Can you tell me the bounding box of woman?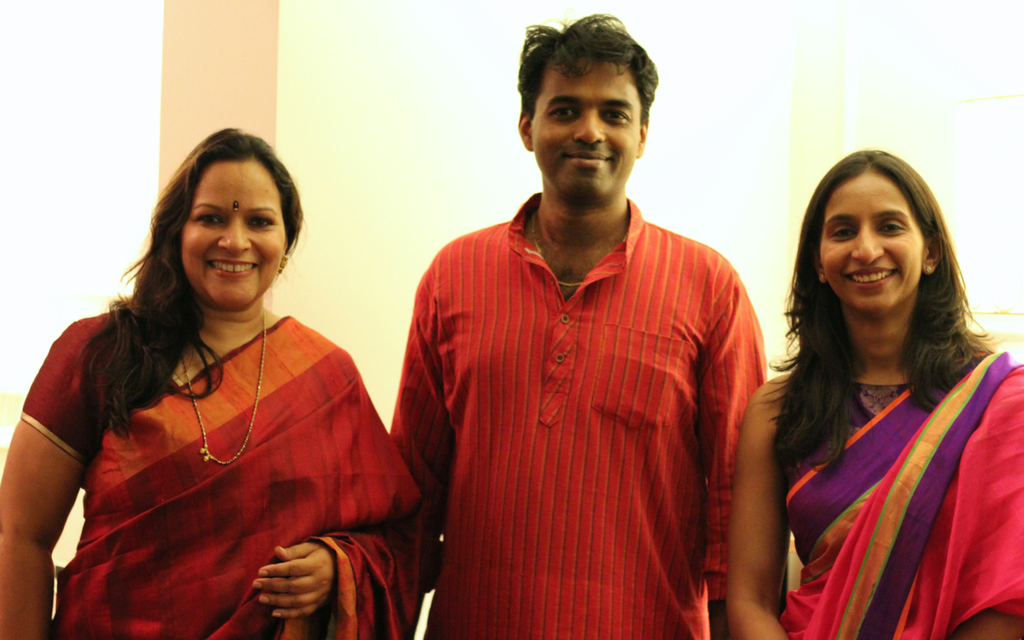
bbox(0, 119, 420, 639).
